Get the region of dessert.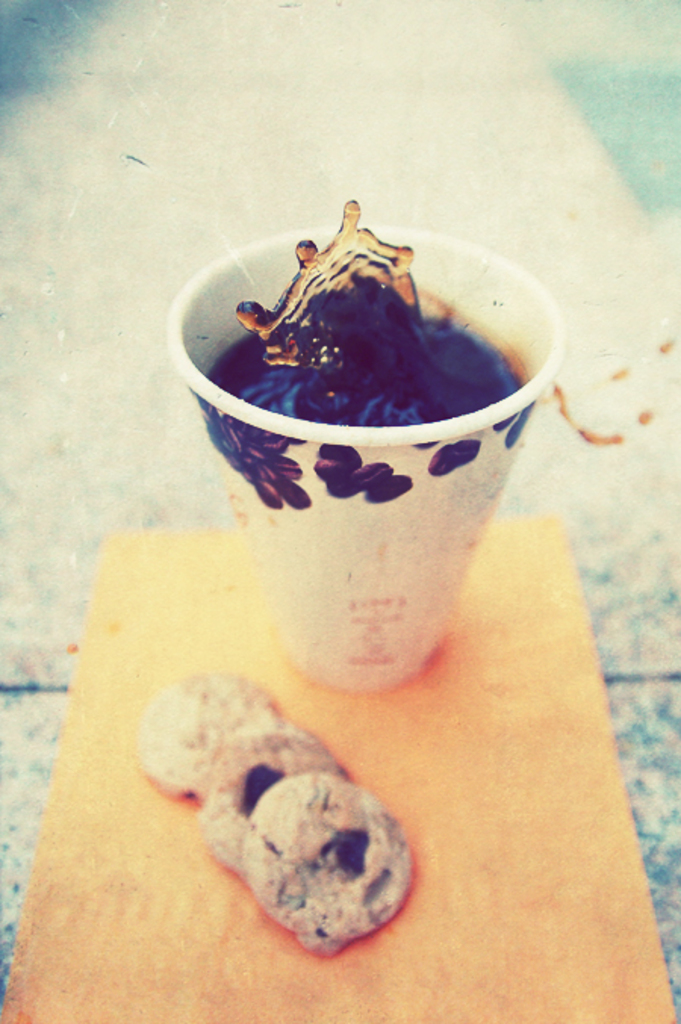
l=241, t=770, r=415, b=950.
